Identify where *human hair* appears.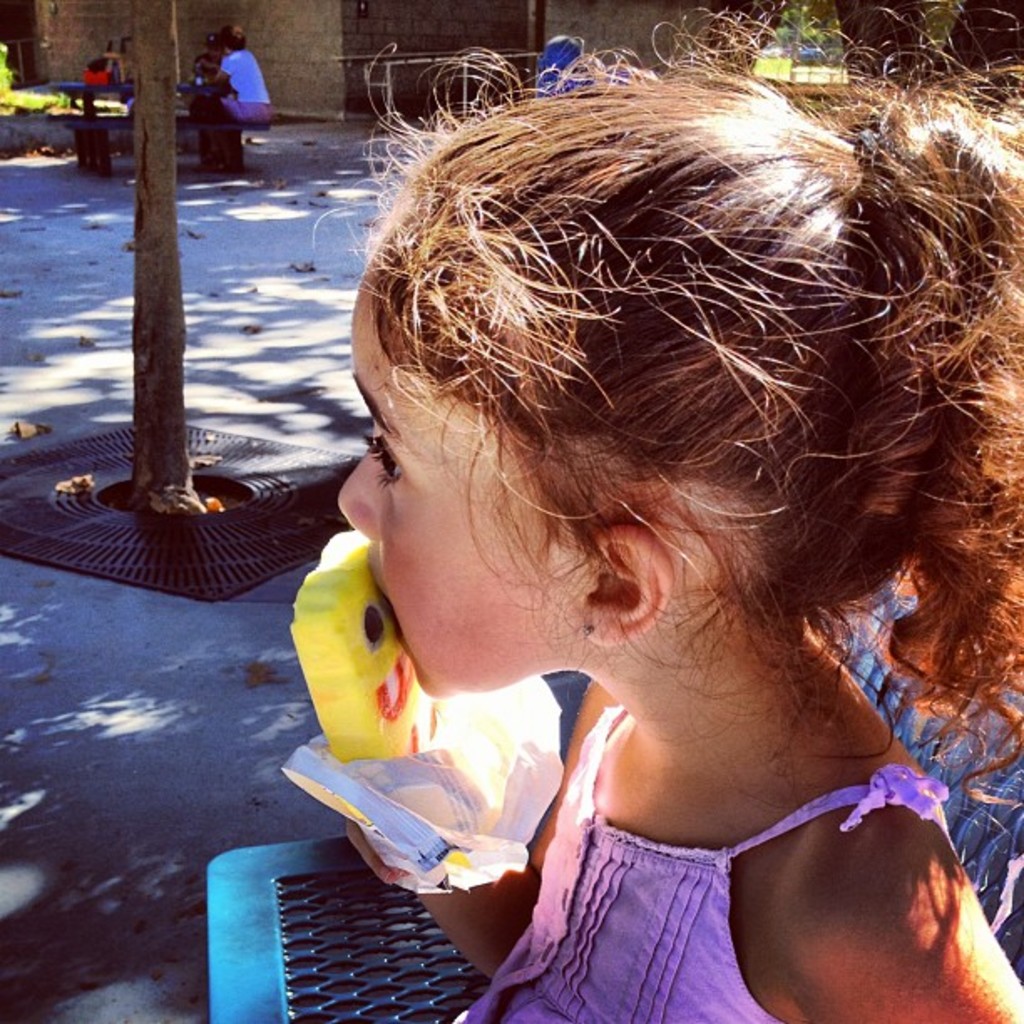
Appears at 218, 25, 248, 52.
